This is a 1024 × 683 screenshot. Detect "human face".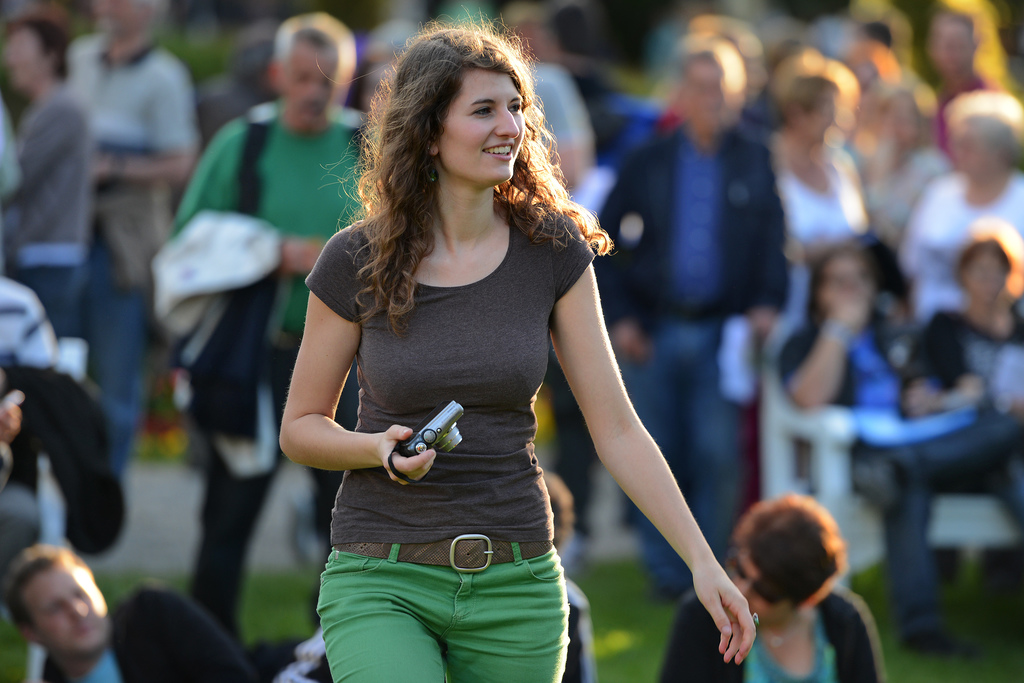
BBox(675, 48, 739, 137).
